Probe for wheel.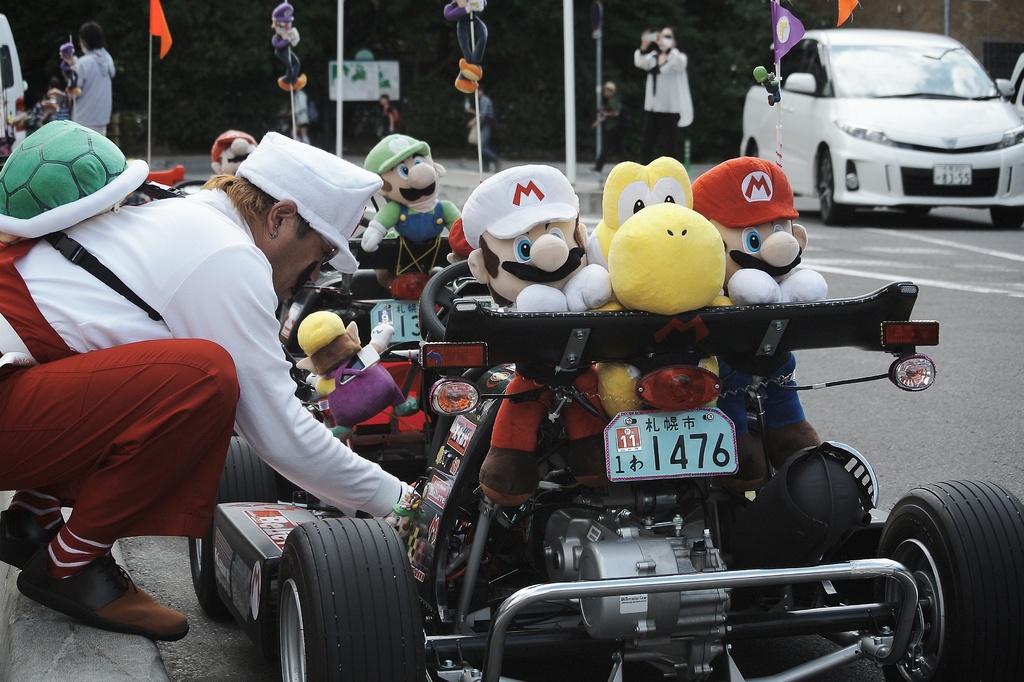
Probe result: BBox(184, 437, 316, 618).
